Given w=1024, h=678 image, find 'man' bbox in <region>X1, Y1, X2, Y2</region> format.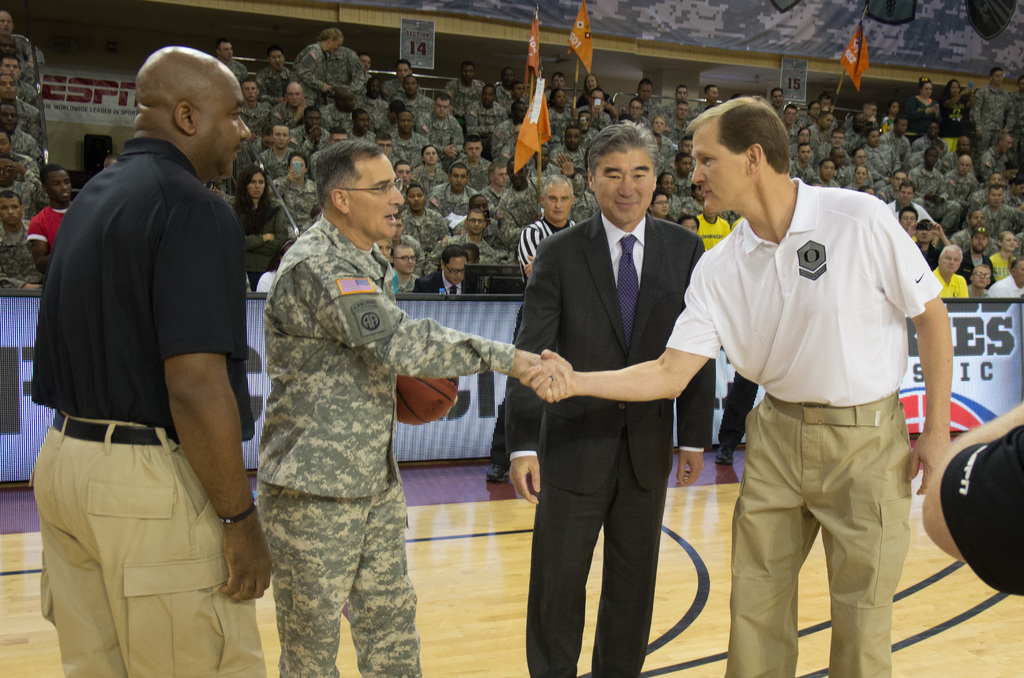
<region>31, 34, 271, 643</region>.
